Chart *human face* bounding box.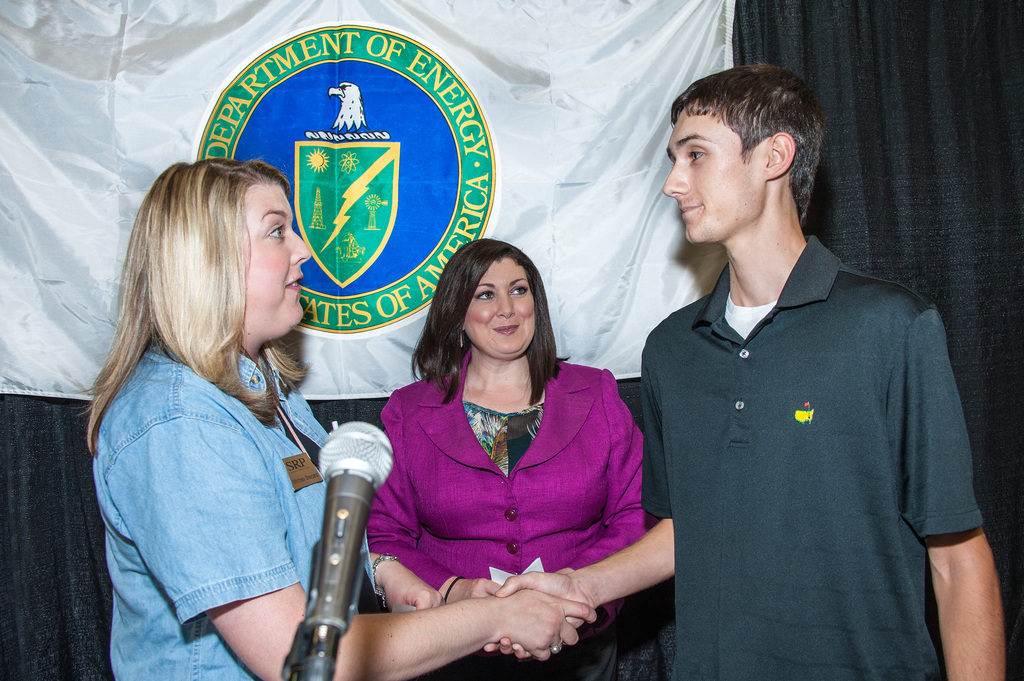
Charted: region(463, 261, 534, 358).
